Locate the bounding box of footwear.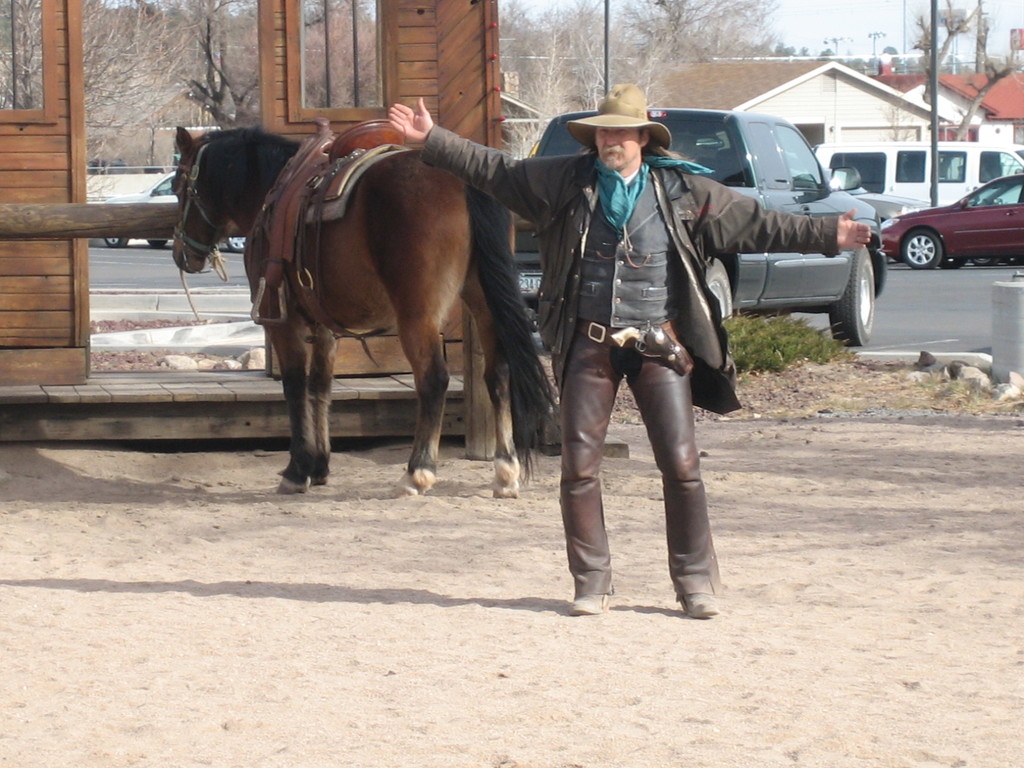
Bounding box: box=[570, 590, 612, 616].
